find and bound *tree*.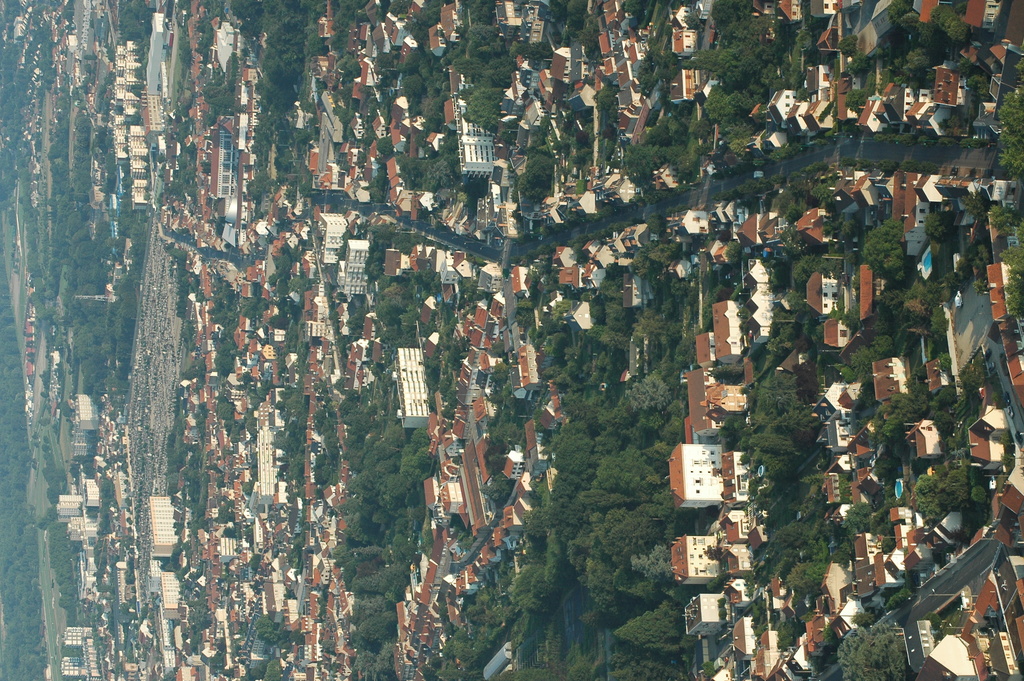
Bound: 609,593,696,655.
